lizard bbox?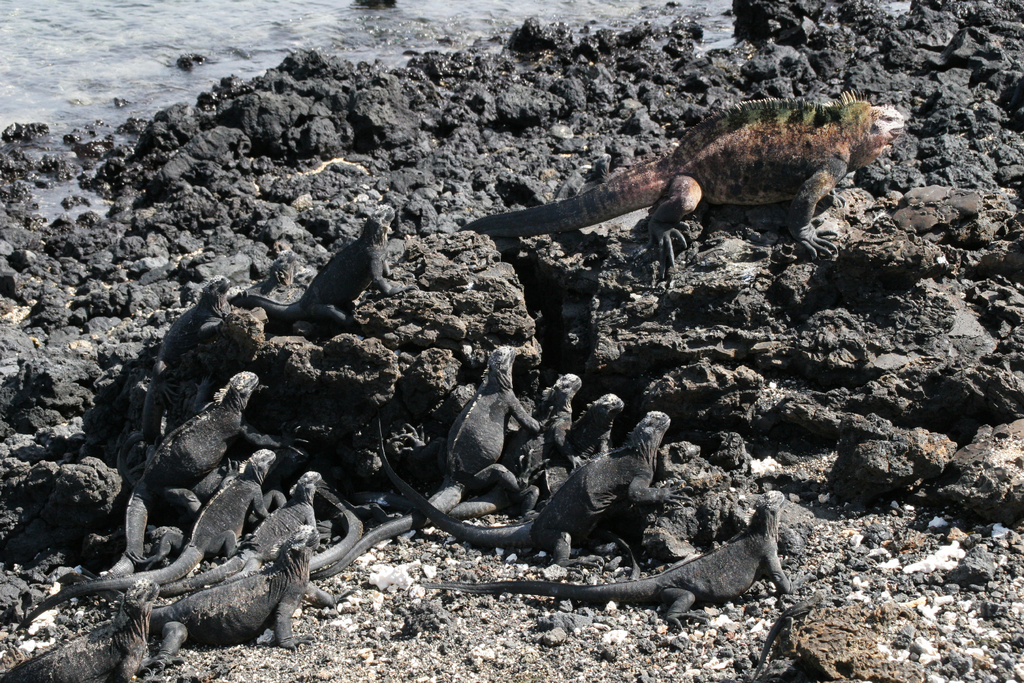
<box>500,91,876,274</box>
